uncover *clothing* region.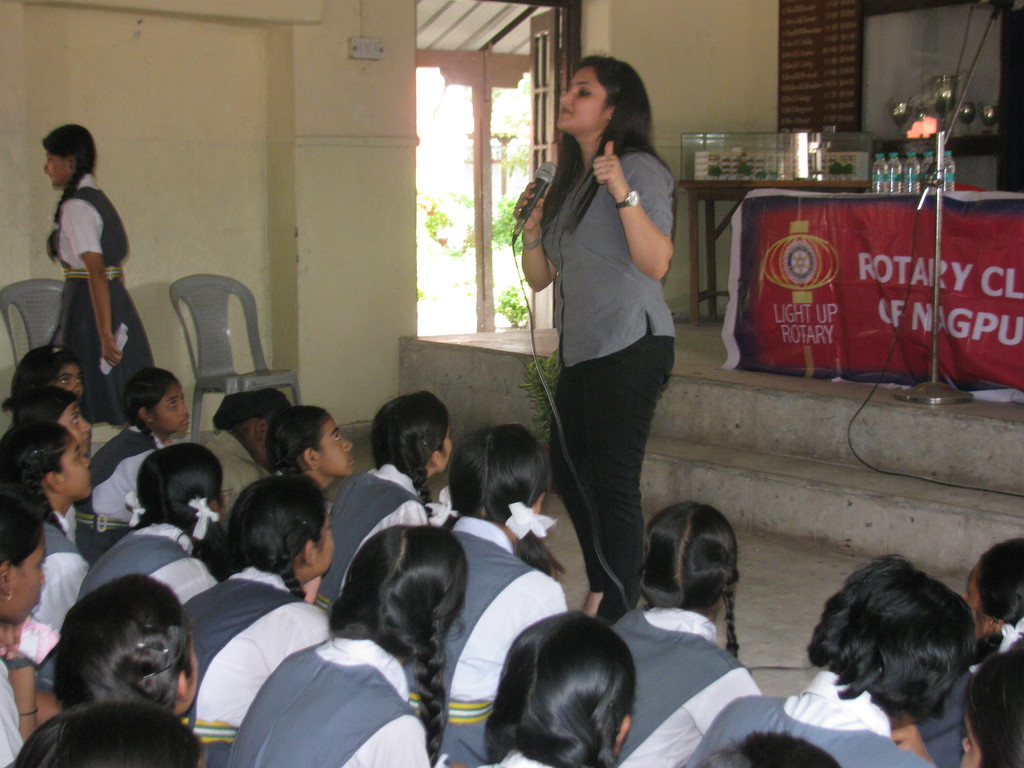
Uncovered: {"left": 49, "top": 168, "right": 160, "bottom": 431}.
